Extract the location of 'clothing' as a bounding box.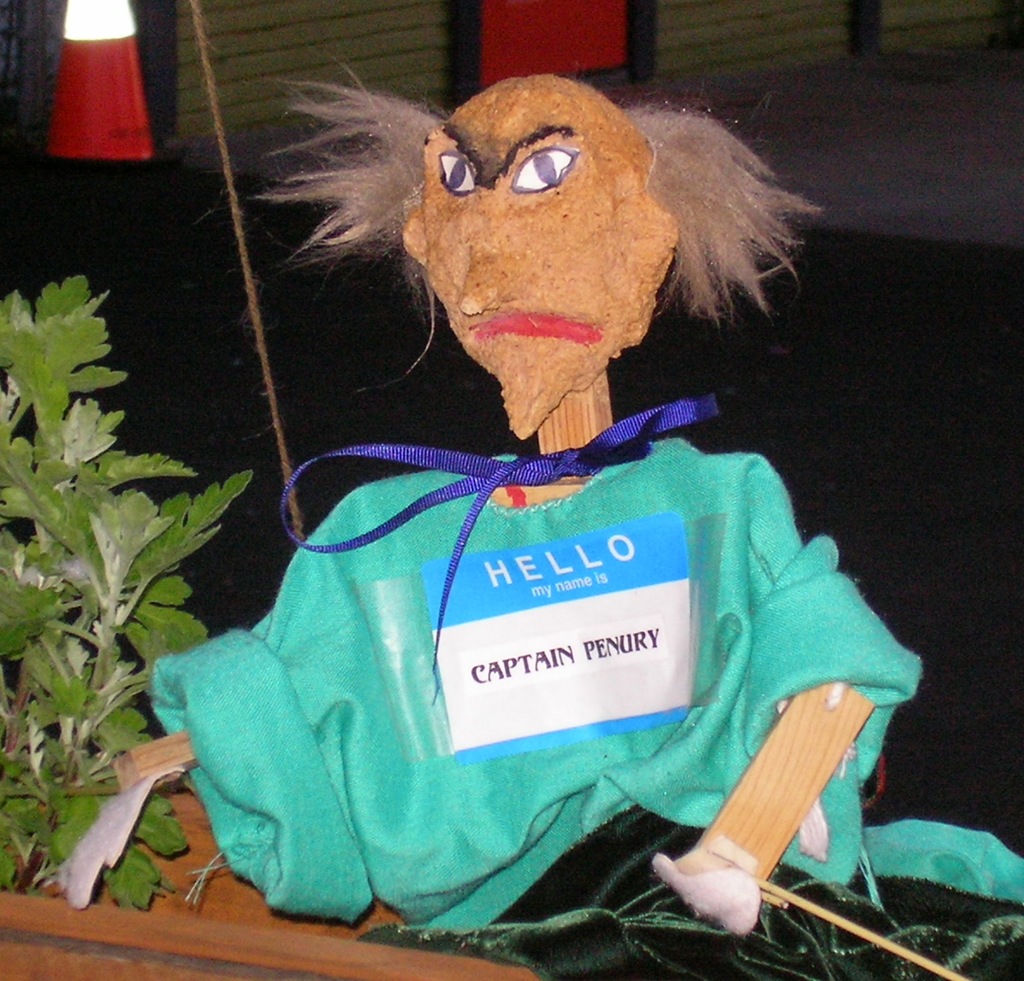
bbox=[149, 433, 1023, 934].
